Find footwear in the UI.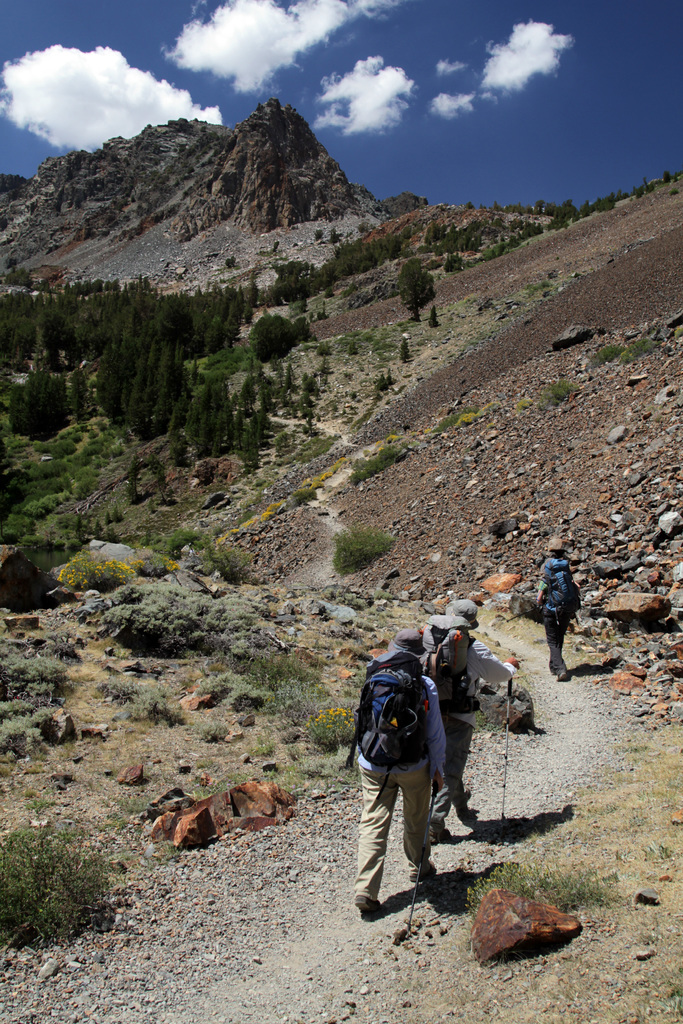
UI element at 456/785/471/815.
